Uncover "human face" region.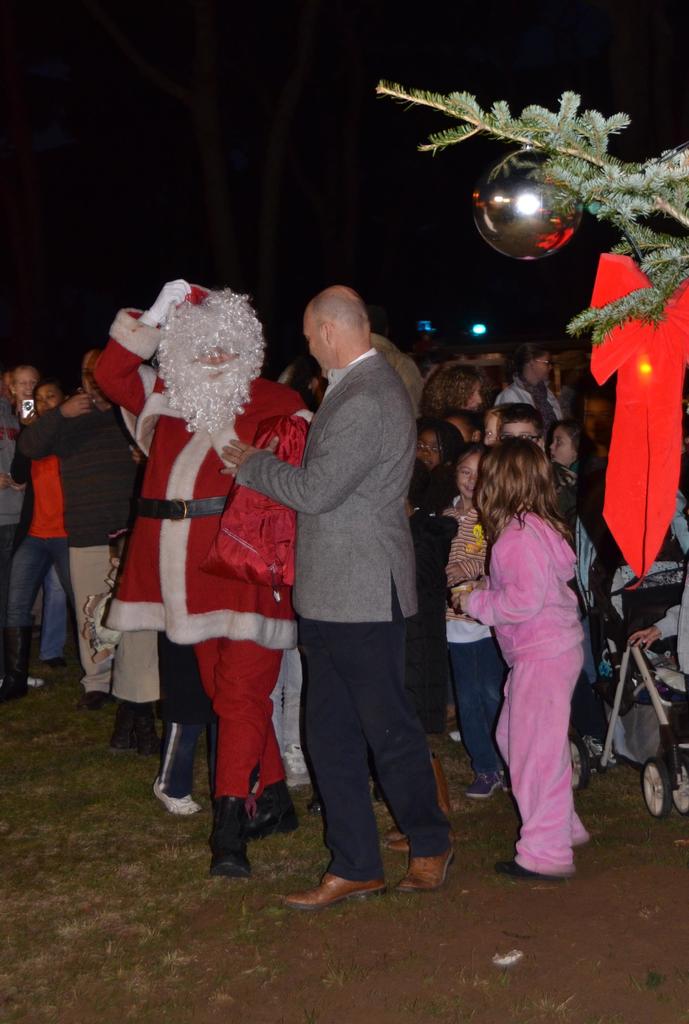
Uncovered: x1=414 y1=428 x2=448 y2=483.
